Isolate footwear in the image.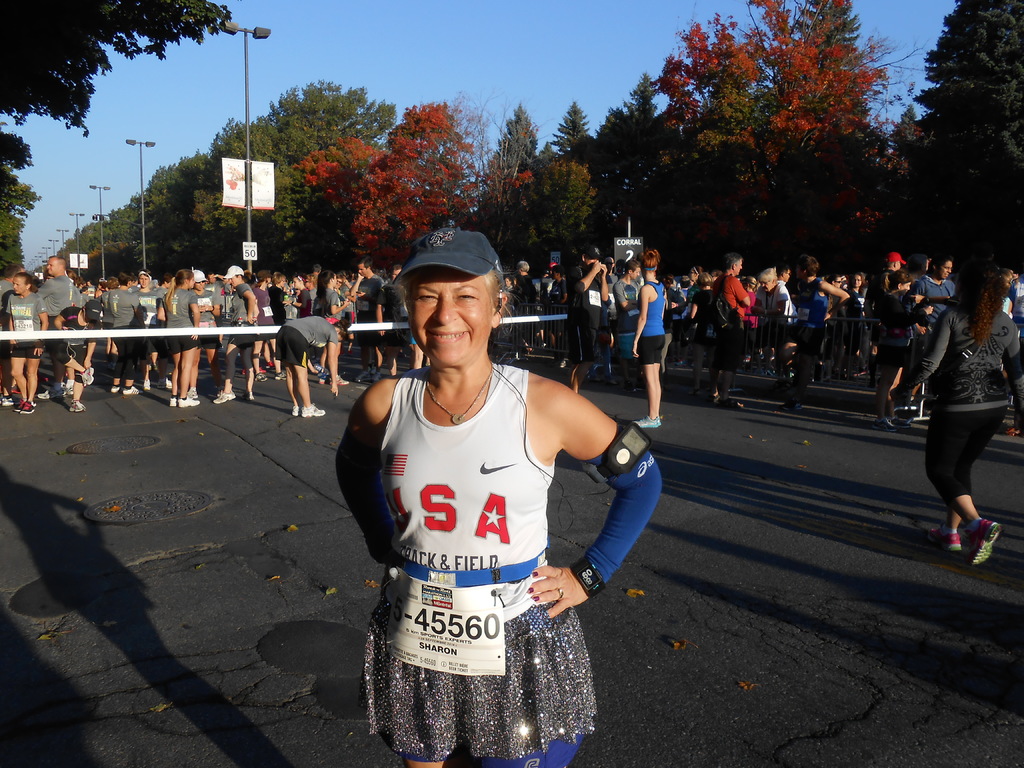
Isolated region: <bbox>22, 398, 35, 414</bbox>.
